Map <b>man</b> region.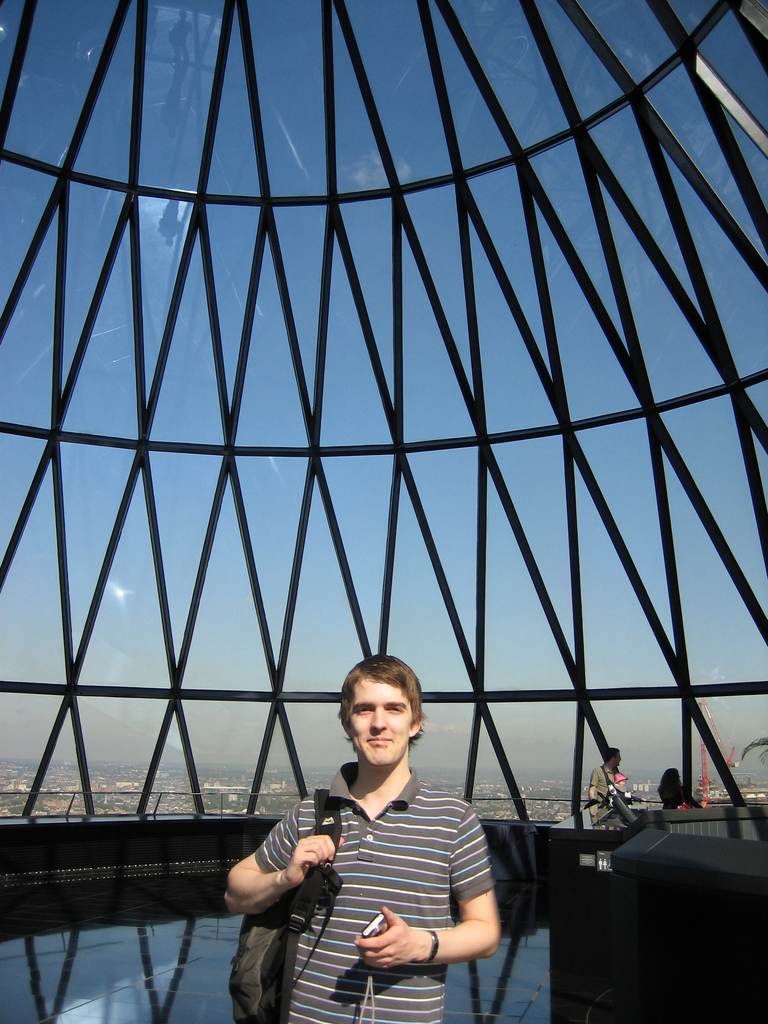
Mapped to BBox(231, 662, 517, 1004).
